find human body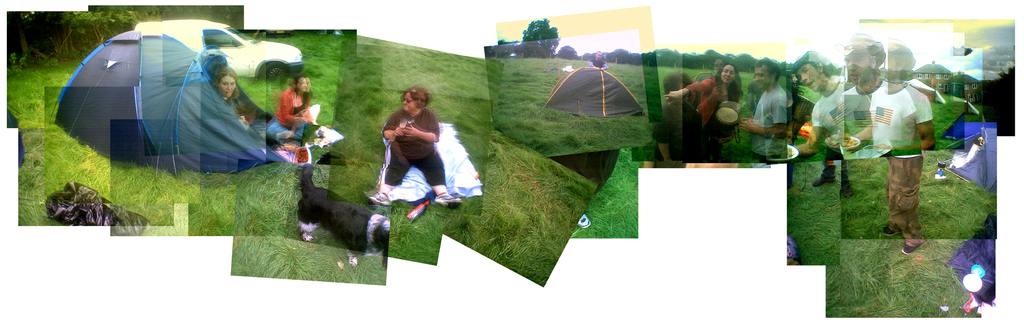
650, 62, 740, 162
